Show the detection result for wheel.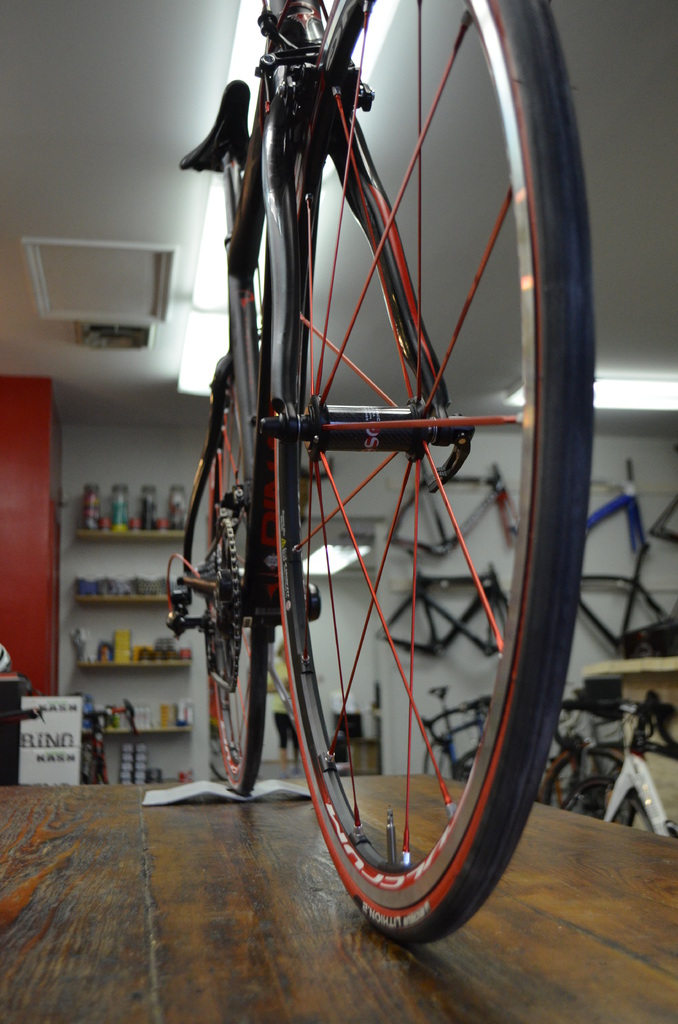
x1=270, y1=0, x2=592, y2=940.
